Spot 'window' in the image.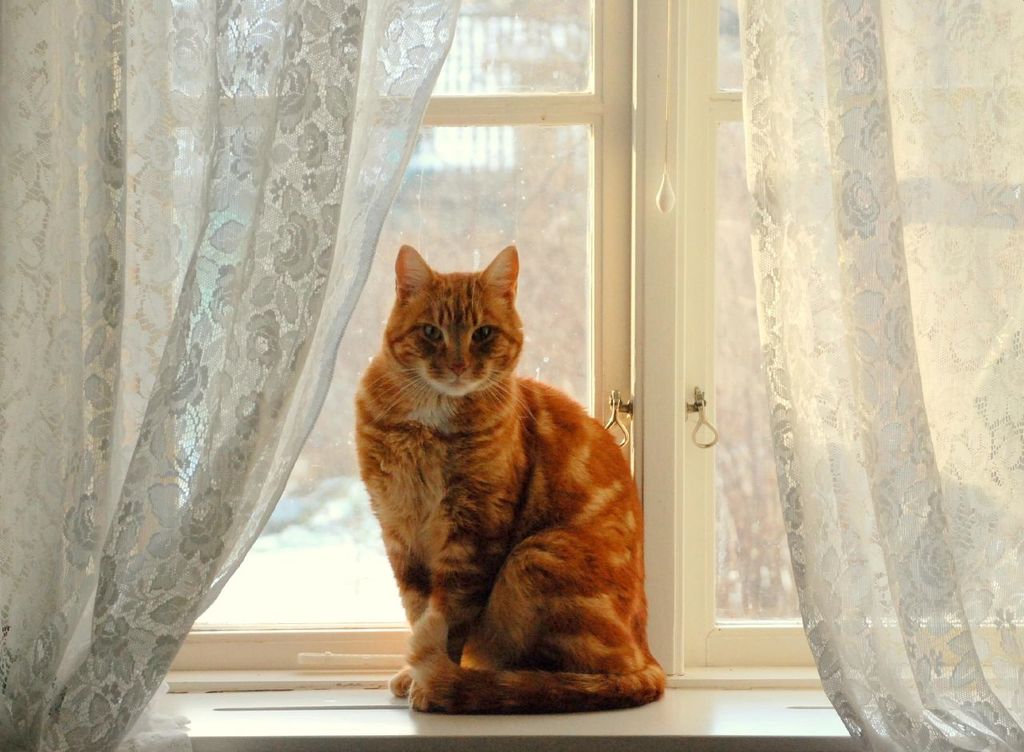
'window' found at bbox=(125, 0, 889, 677).
